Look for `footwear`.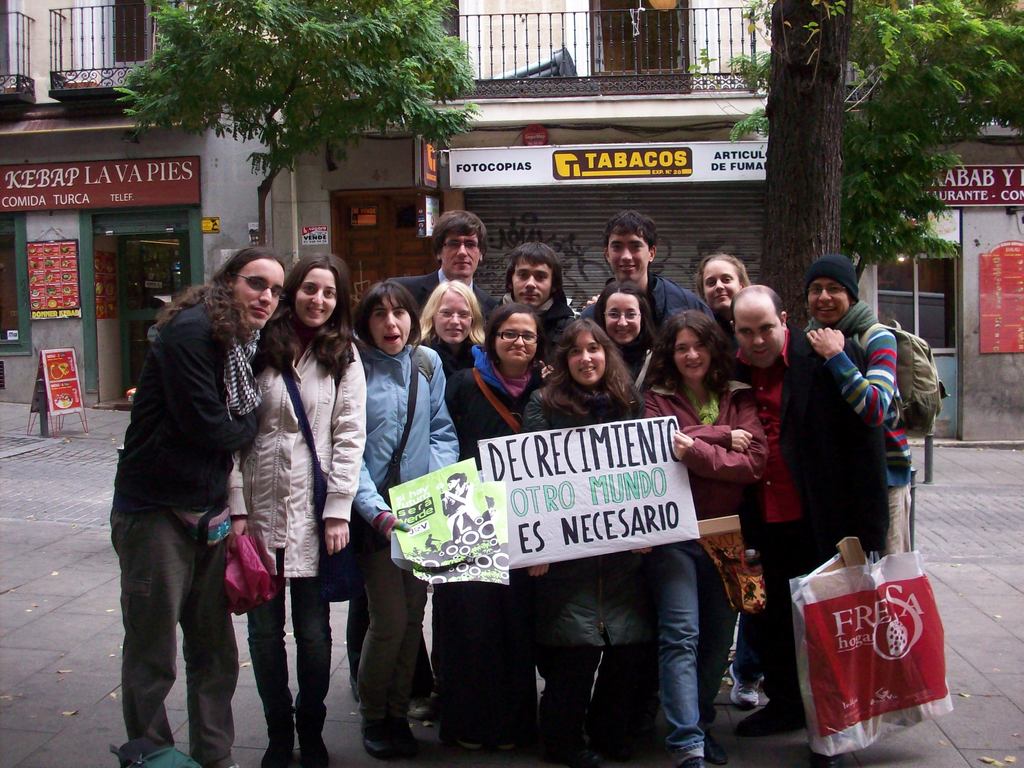
Found: box=[706, 733, 727, 764].
